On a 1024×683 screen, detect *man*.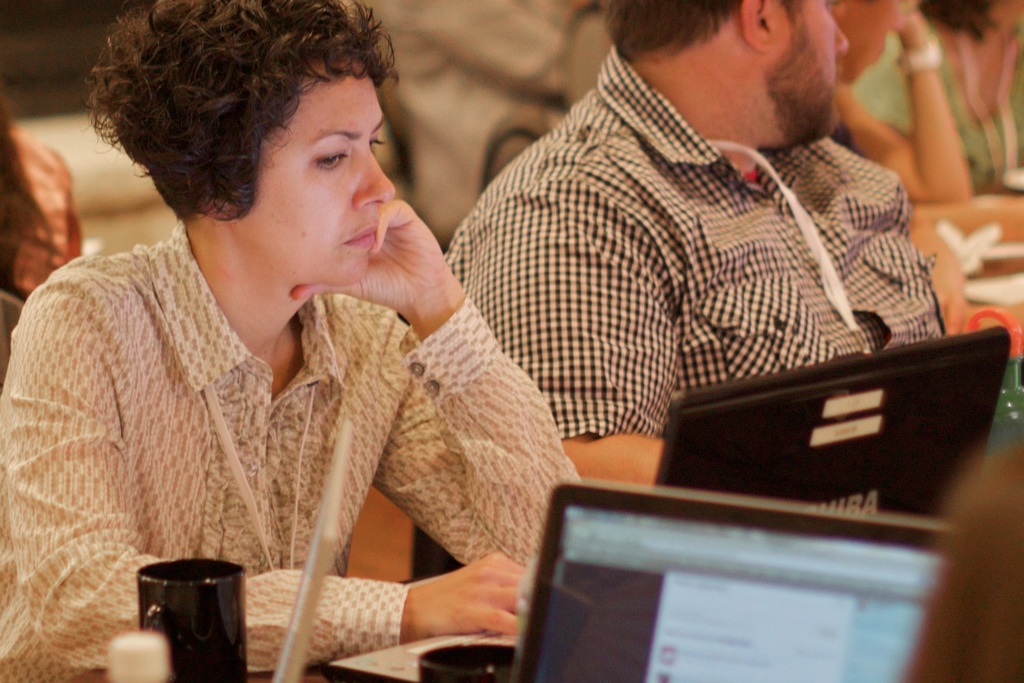
448 2 970 497.
